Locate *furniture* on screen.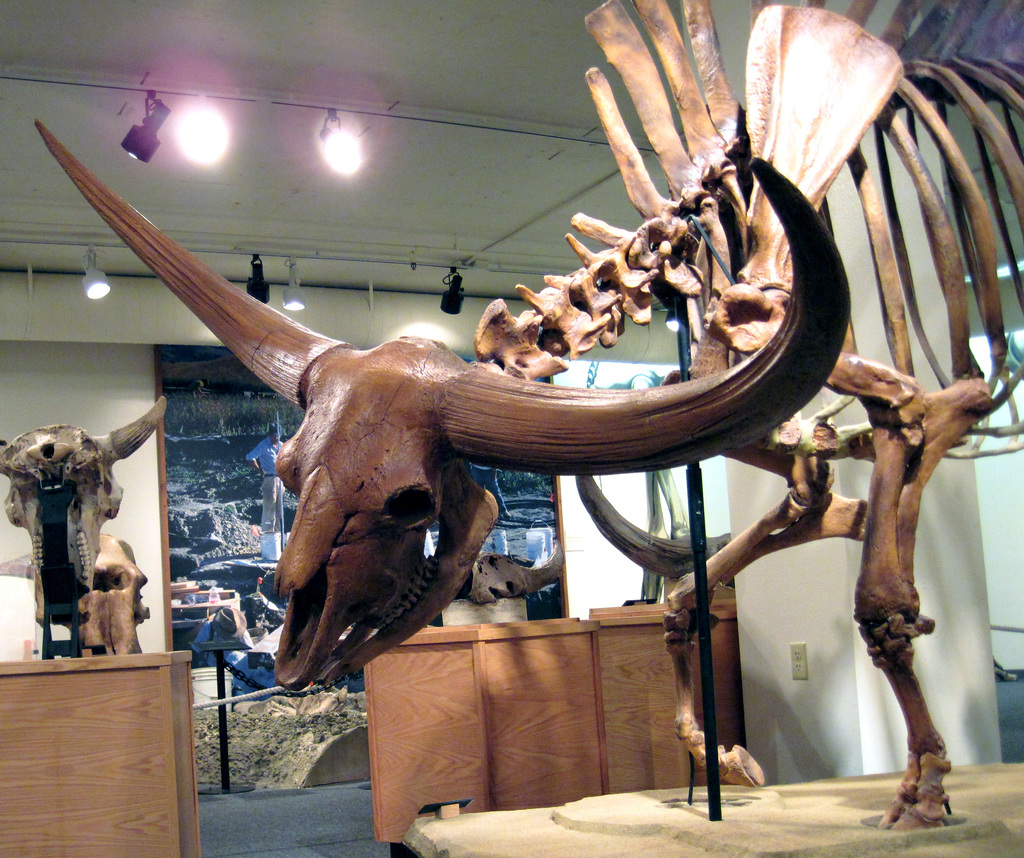
On screen at x1=589 y1=597 x2=742 y2=781.
